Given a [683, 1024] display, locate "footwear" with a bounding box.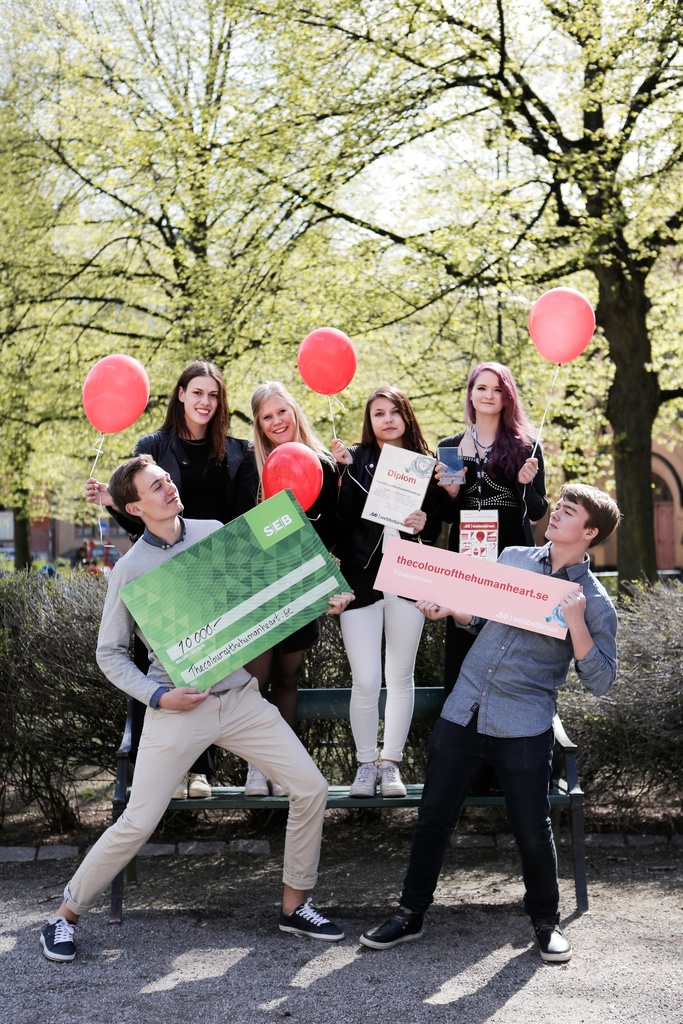
Located: <bbox>356, 905, 431, 948</bbox>.
